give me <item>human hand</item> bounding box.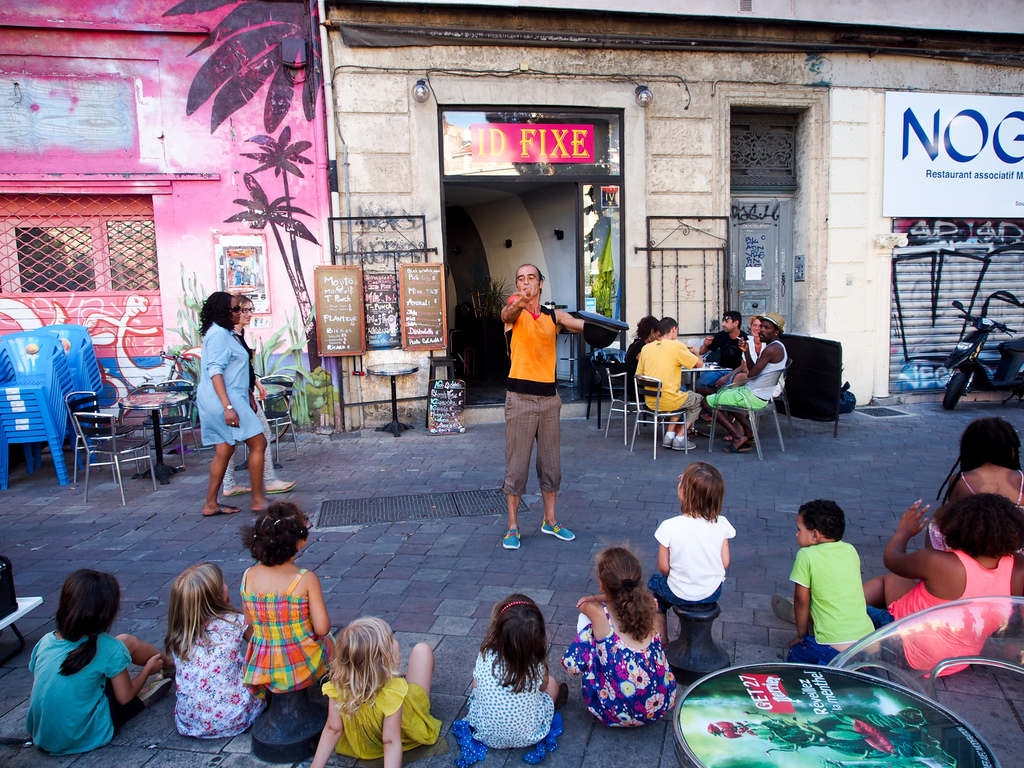
bbox=[222, 403, 239, 429].
